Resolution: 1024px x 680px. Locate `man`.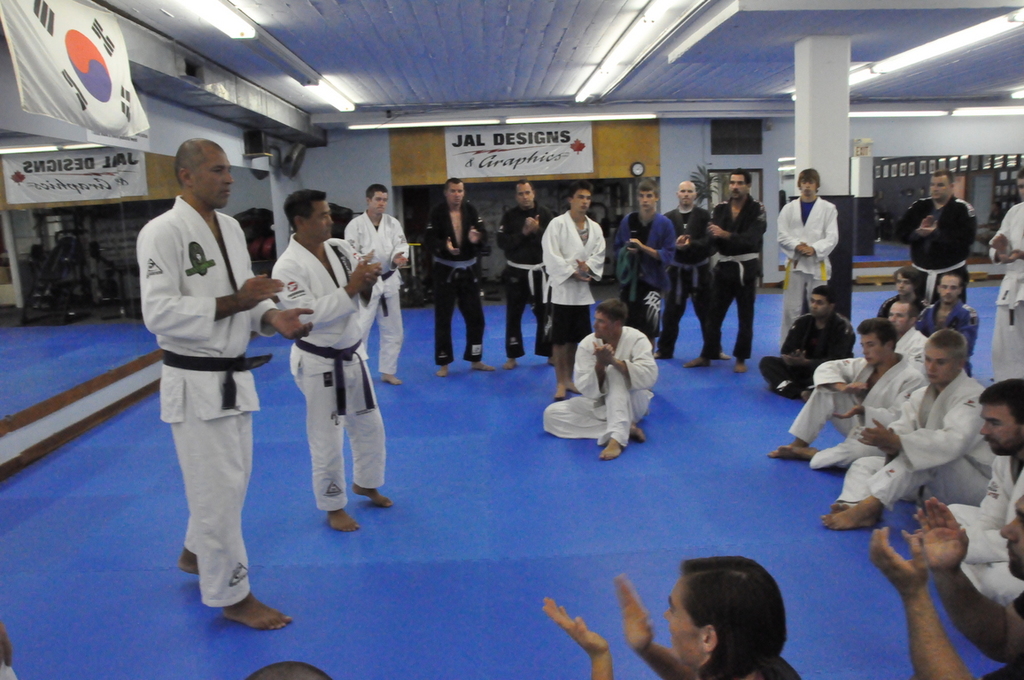
pyautogui.locateOnScreen(773, 314, 926, 475).
